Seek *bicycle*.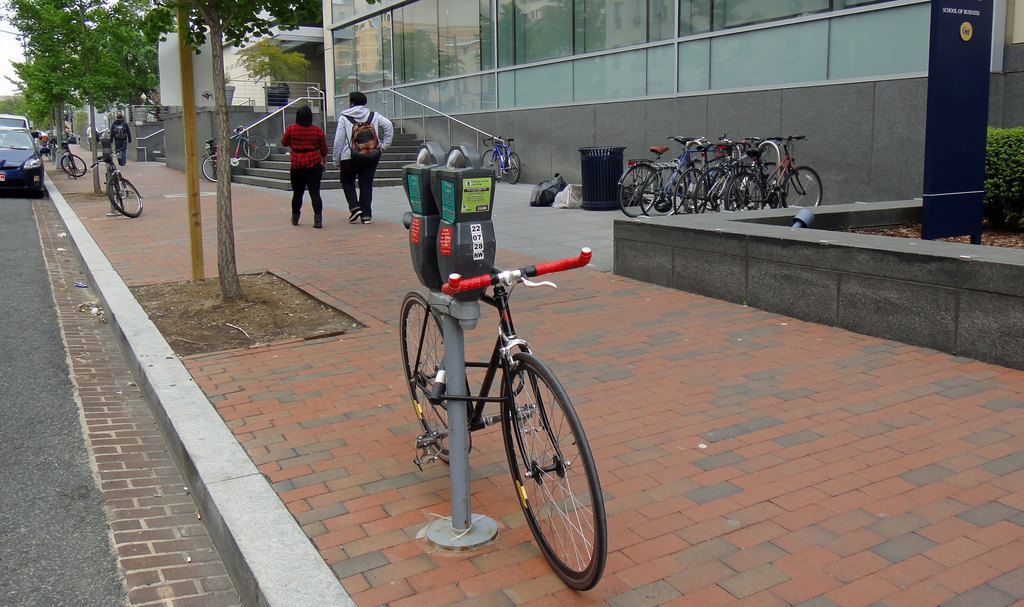
[619, 146, 716, 216].
